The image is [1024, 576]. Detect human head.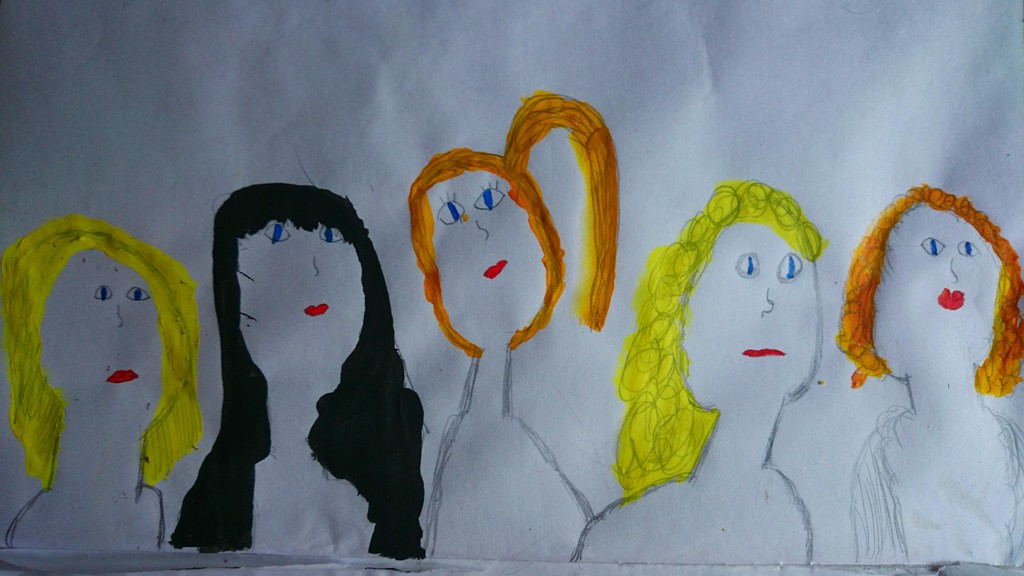
Detection: detection(849, 182, 1023, 390).
